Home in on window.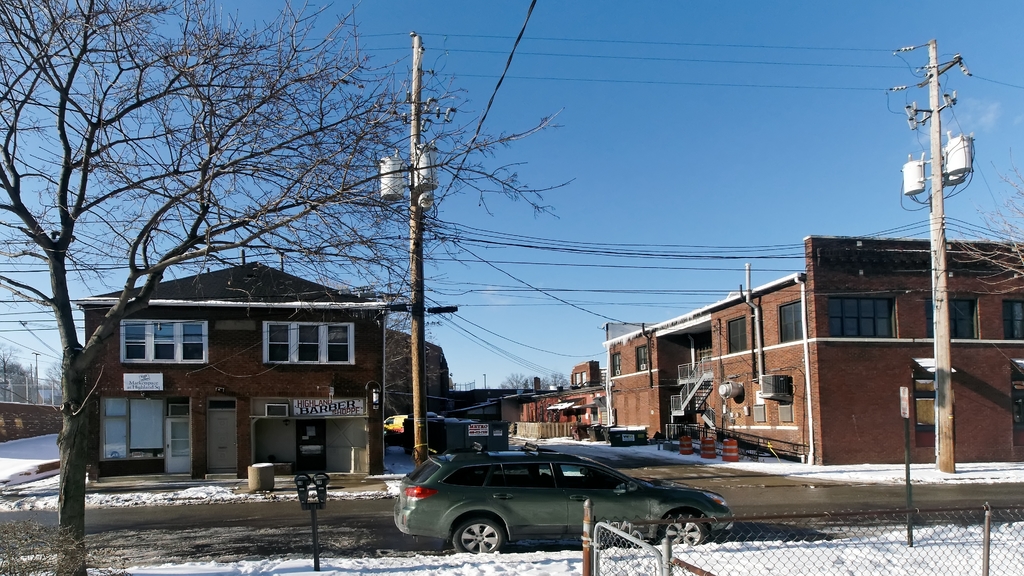
Homed in at 266 323 291 362.
